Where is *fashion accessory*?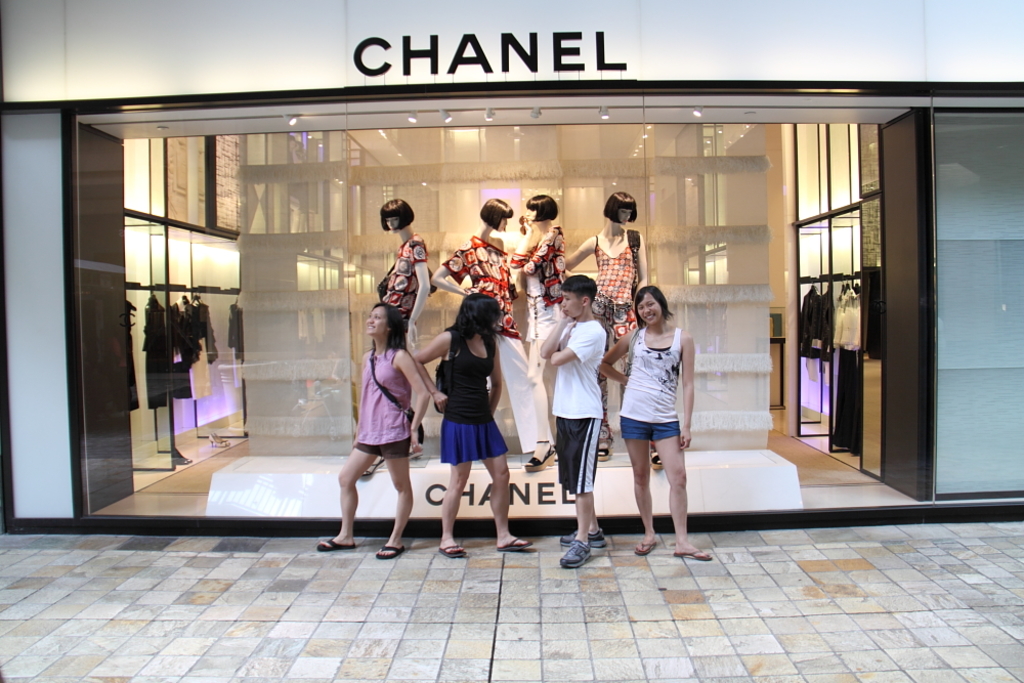
box(558, 539, 594, 568).
